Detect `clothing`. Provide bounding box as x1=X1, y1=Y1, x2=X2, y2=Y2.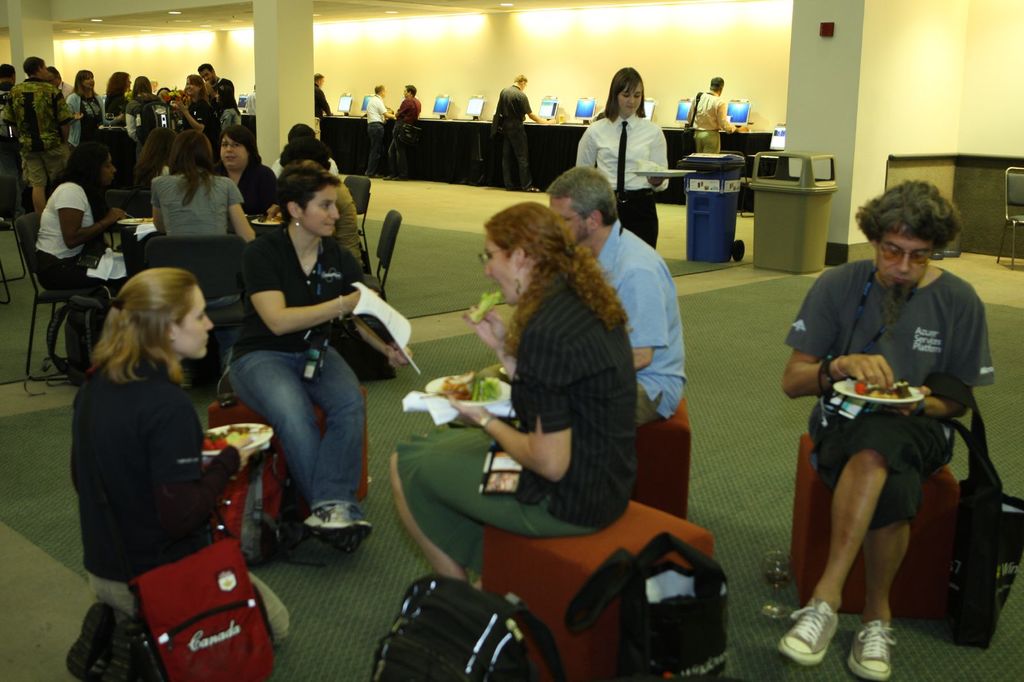
x1=239, y1=91, x2=254, y2=115.
